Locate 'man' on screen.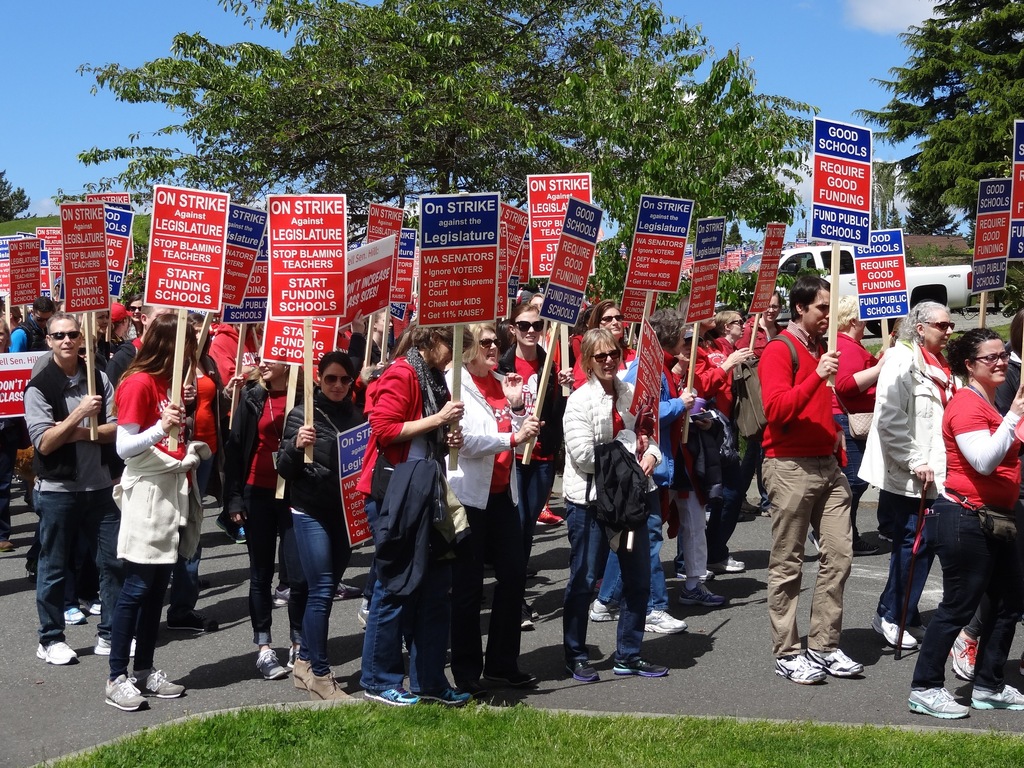
On screen at Rect(24, 310, 134, 666).
